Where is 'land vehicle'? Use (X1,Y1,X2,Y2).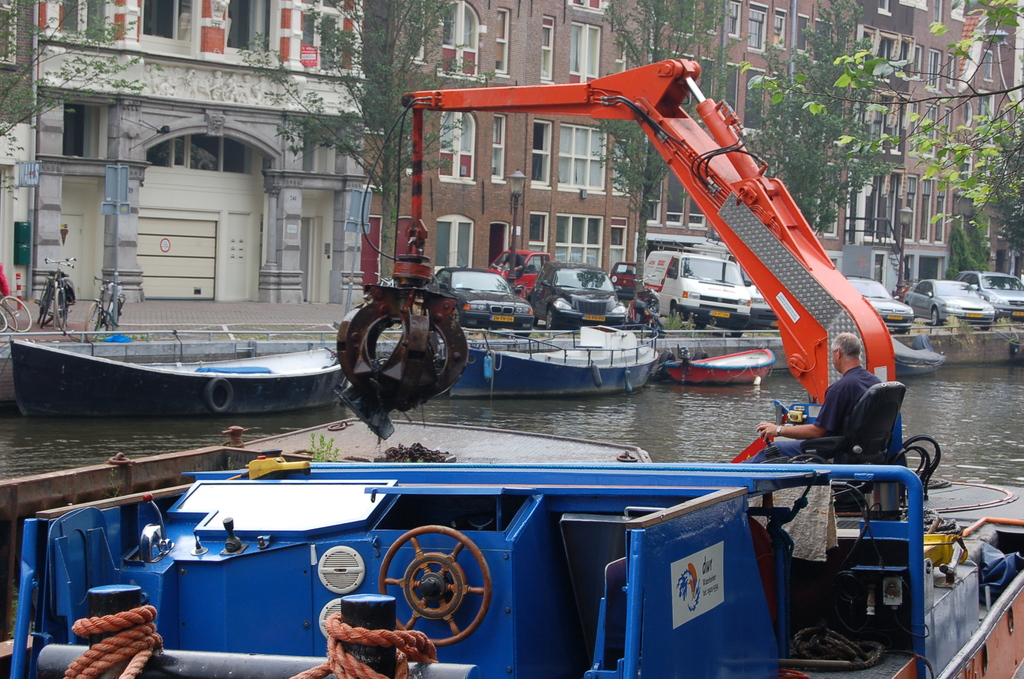
(842,275,916,334).
